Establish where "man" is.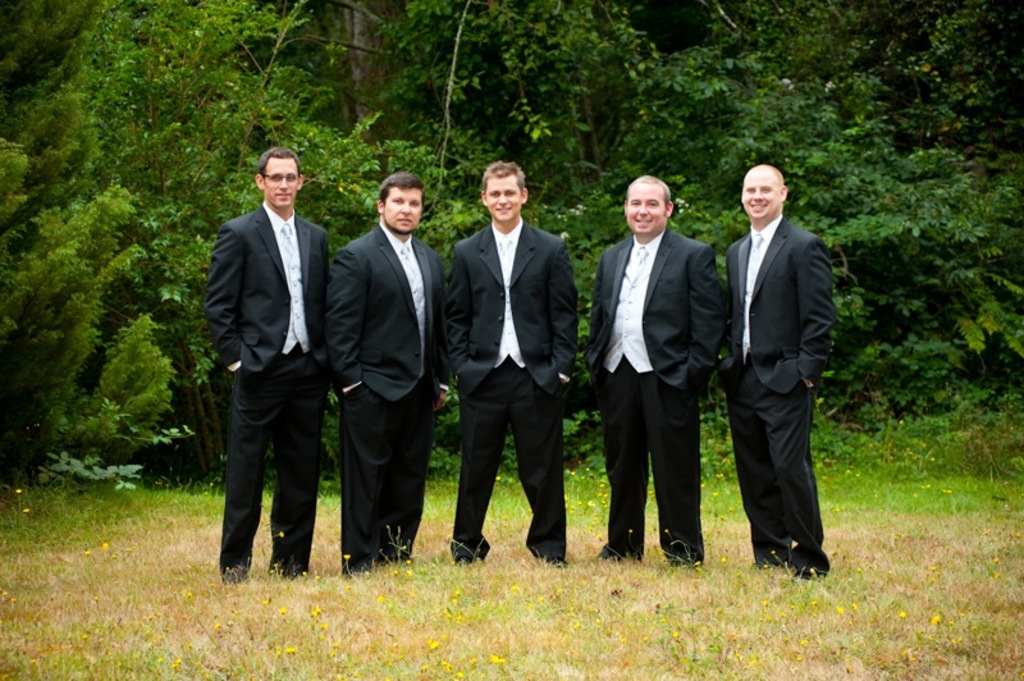
Established at bbox=[442, 154, 580, 562].
